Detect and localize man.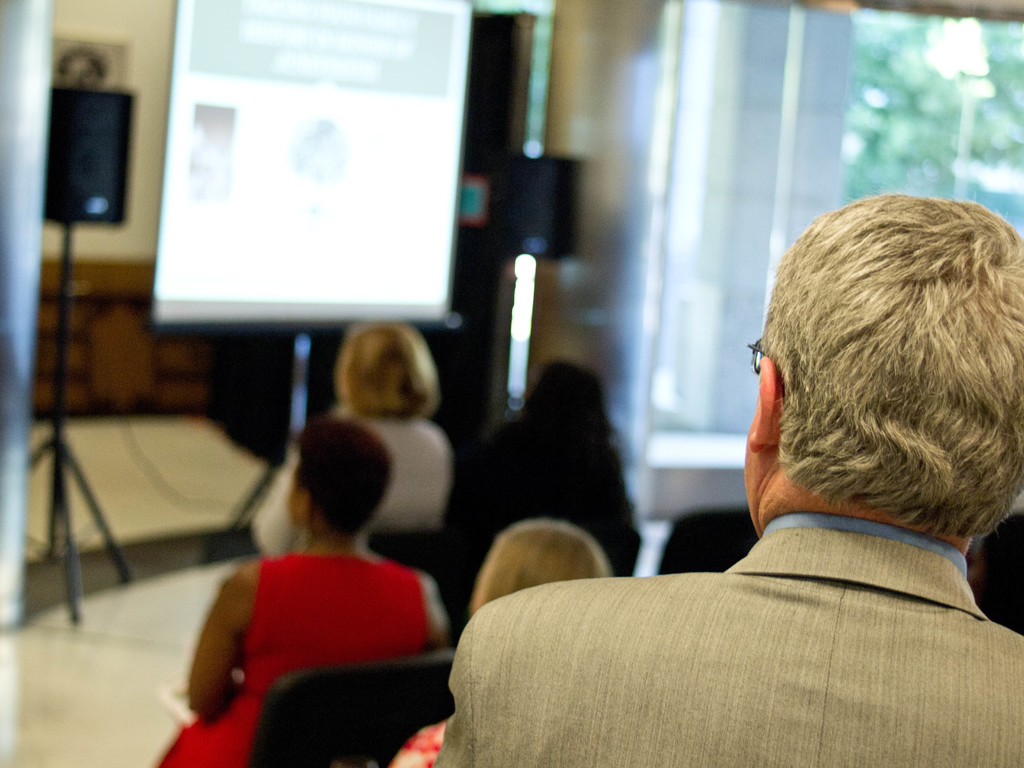
Localized at (433, 190, 1023, 767).
